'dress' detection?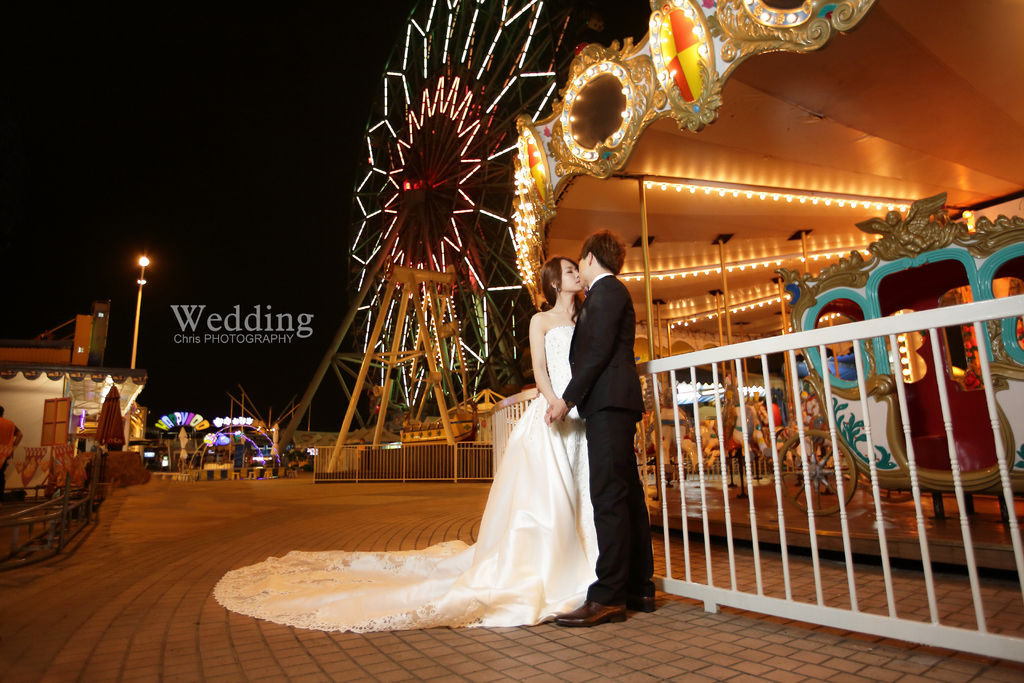
<bbox>214, 322, 598, 626</bbox>
